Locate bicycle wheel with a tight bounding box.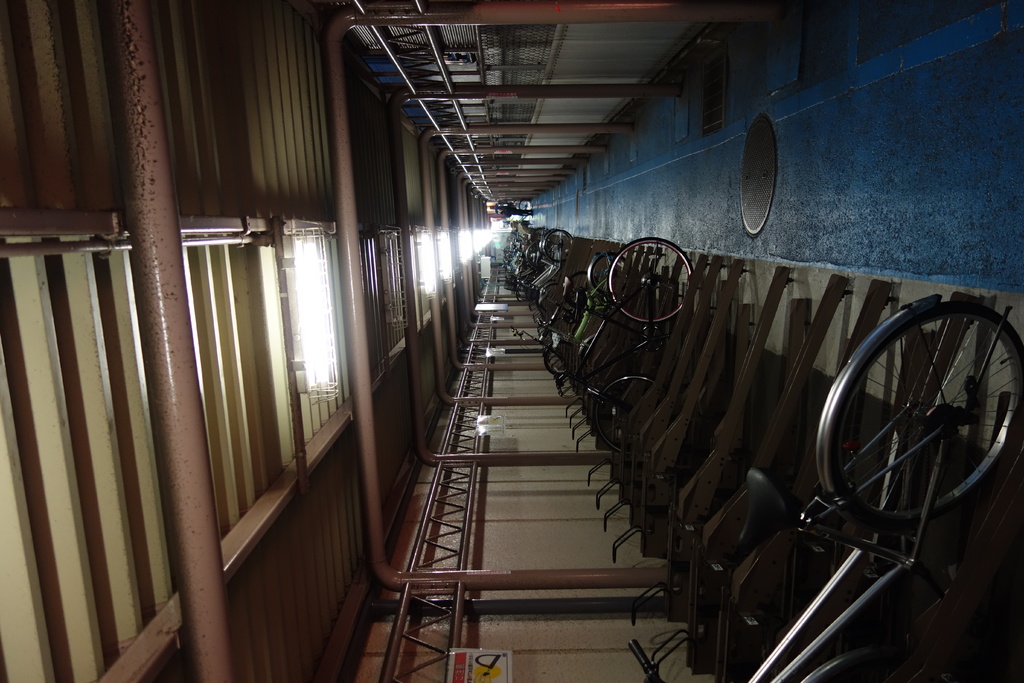
bbox=(549, 346, 577, 375).
